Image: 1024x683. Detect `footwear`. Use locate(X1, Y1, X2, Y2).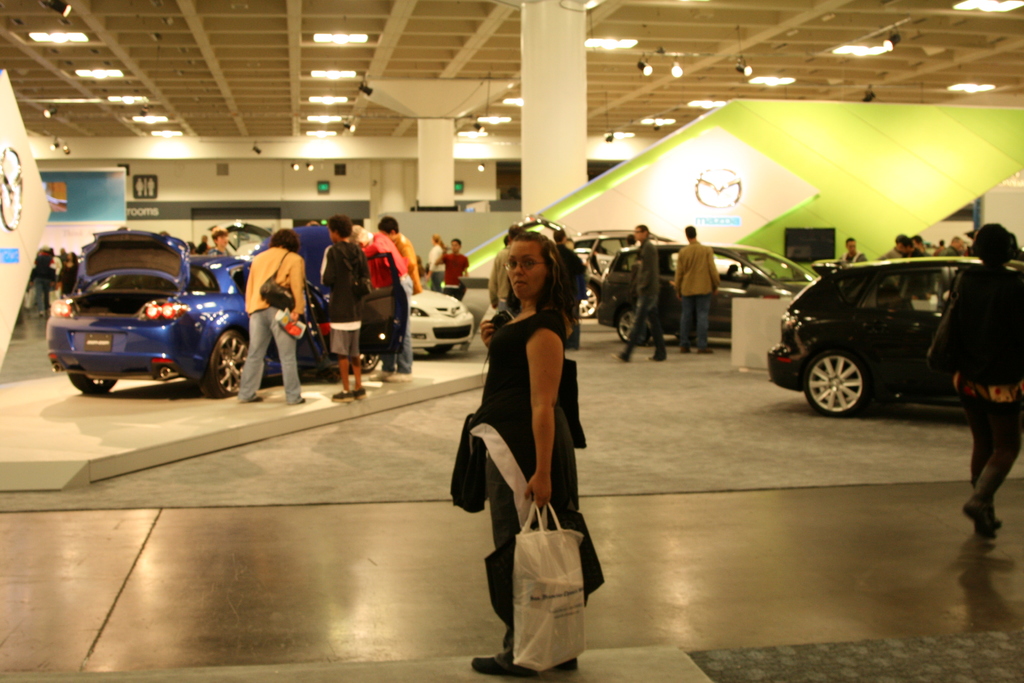
locate(384, 371, 415, 384).
